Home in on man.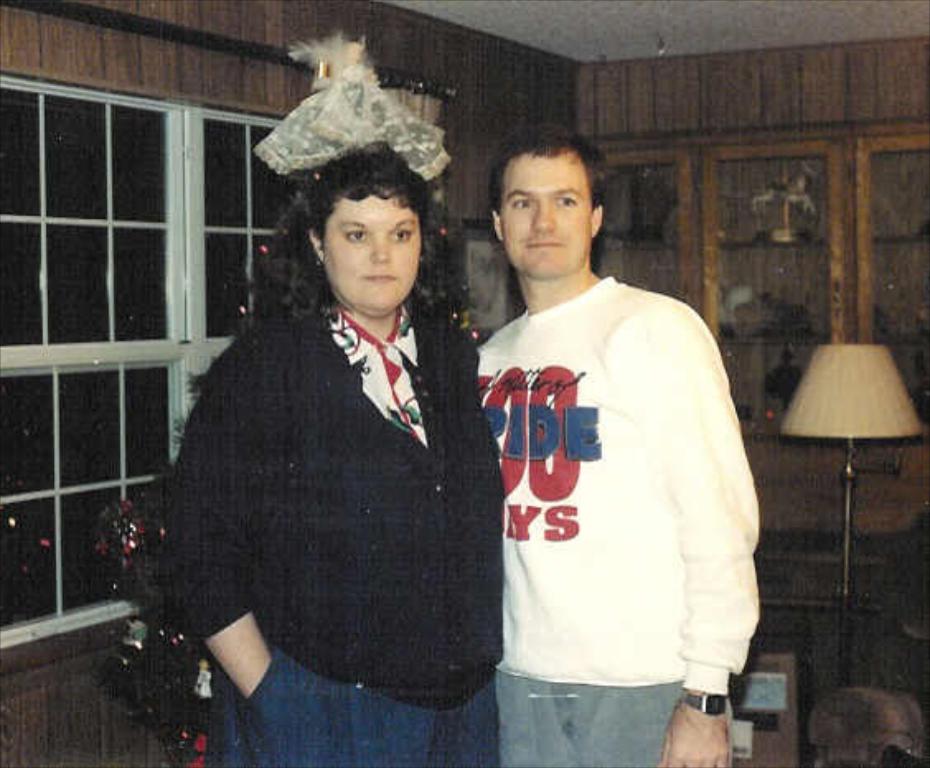
Homed in at pyautogui.locateOnScreen(458, 105, 765, 766).
